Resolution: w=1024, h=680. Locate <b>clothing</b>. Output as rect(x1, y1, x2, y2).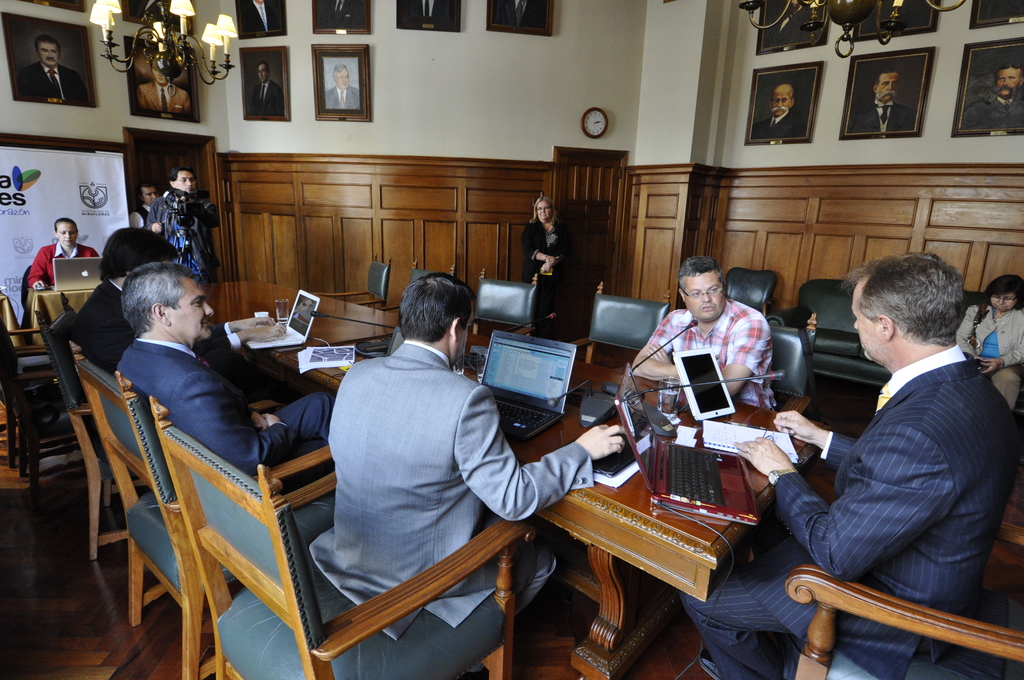
rect(312, 313, 518, 601).
